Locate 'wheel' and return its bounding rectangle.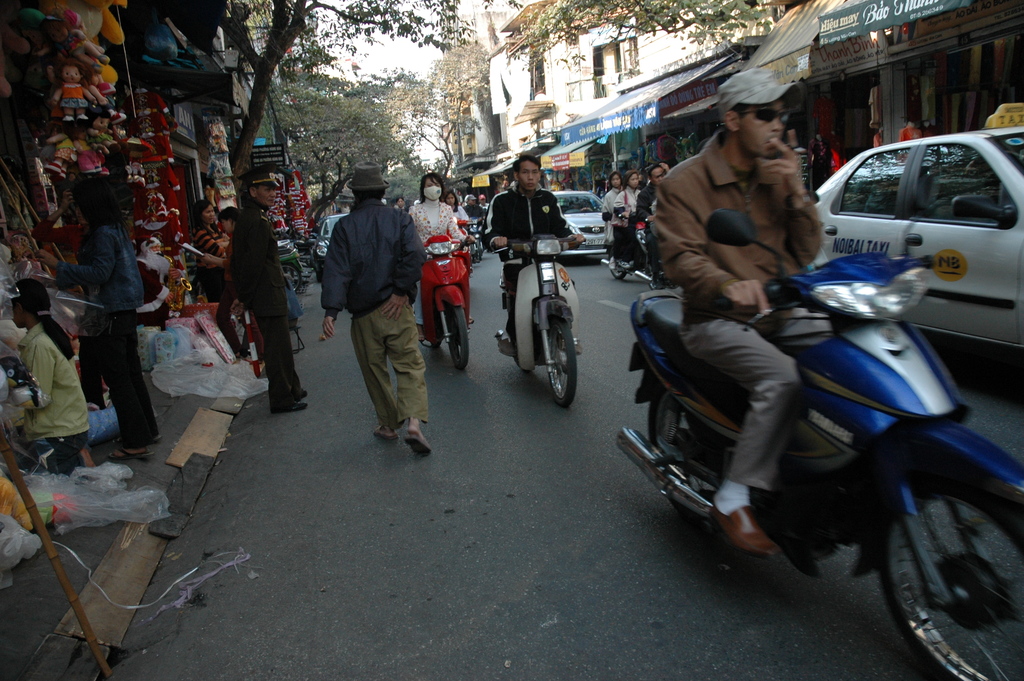
[871, 474, 1023, 680].
